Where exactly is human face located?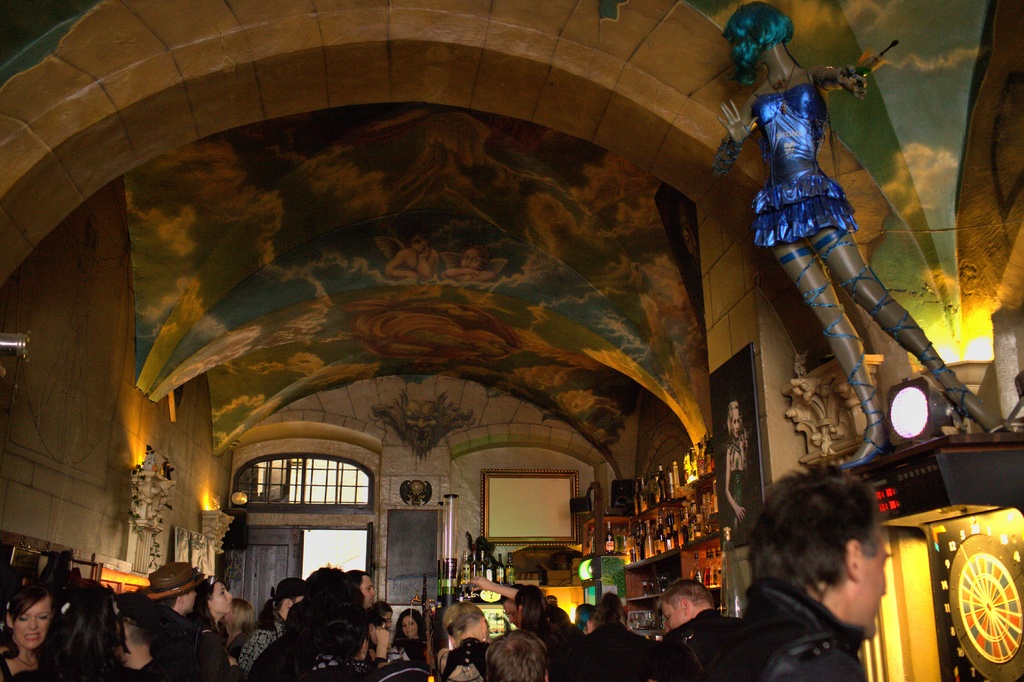
Its bounding box is Rect(867, 530, 887, 635).
